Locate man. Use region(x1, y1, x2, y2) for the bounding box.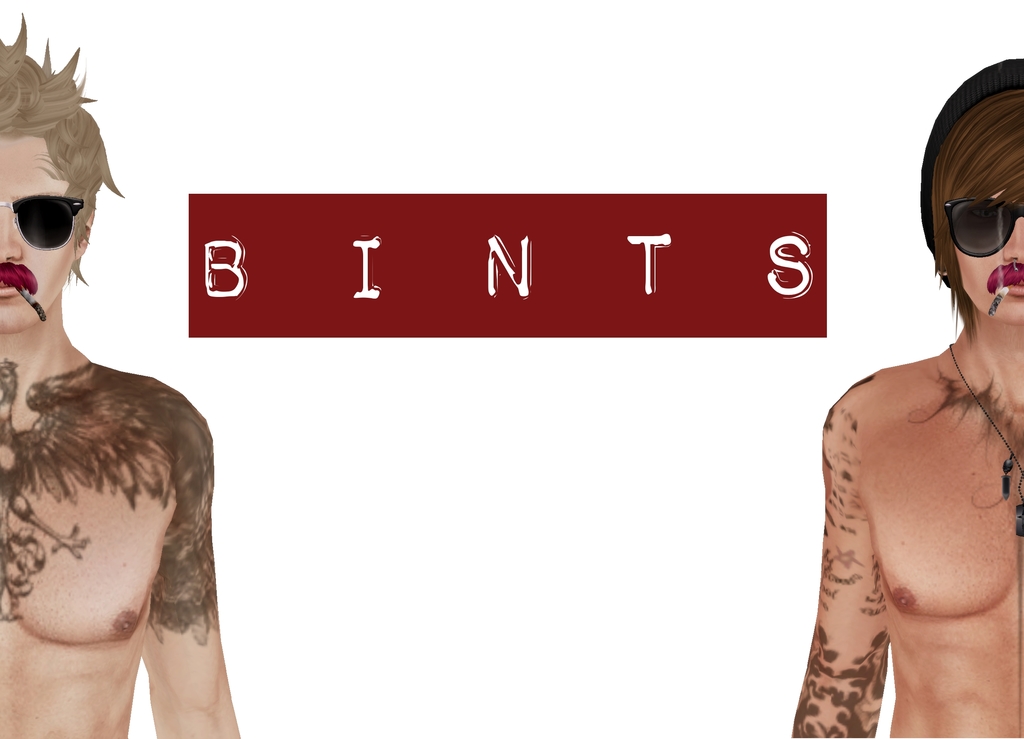
region(790, 58, 1023, 738).
